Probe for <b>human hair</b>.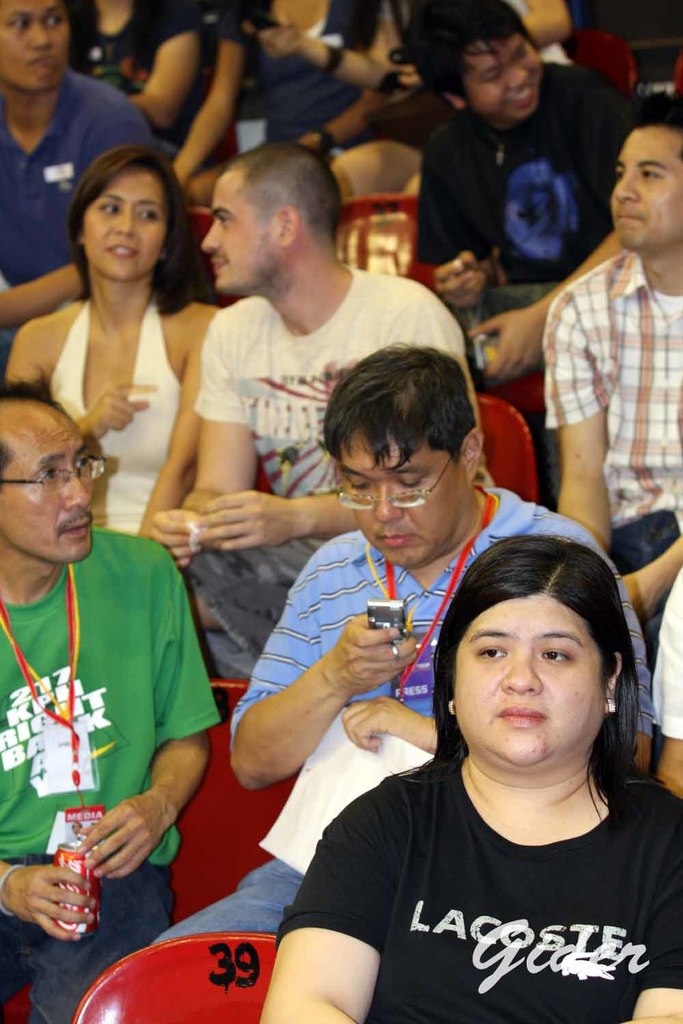
Probe result: 415 520 646 769.
